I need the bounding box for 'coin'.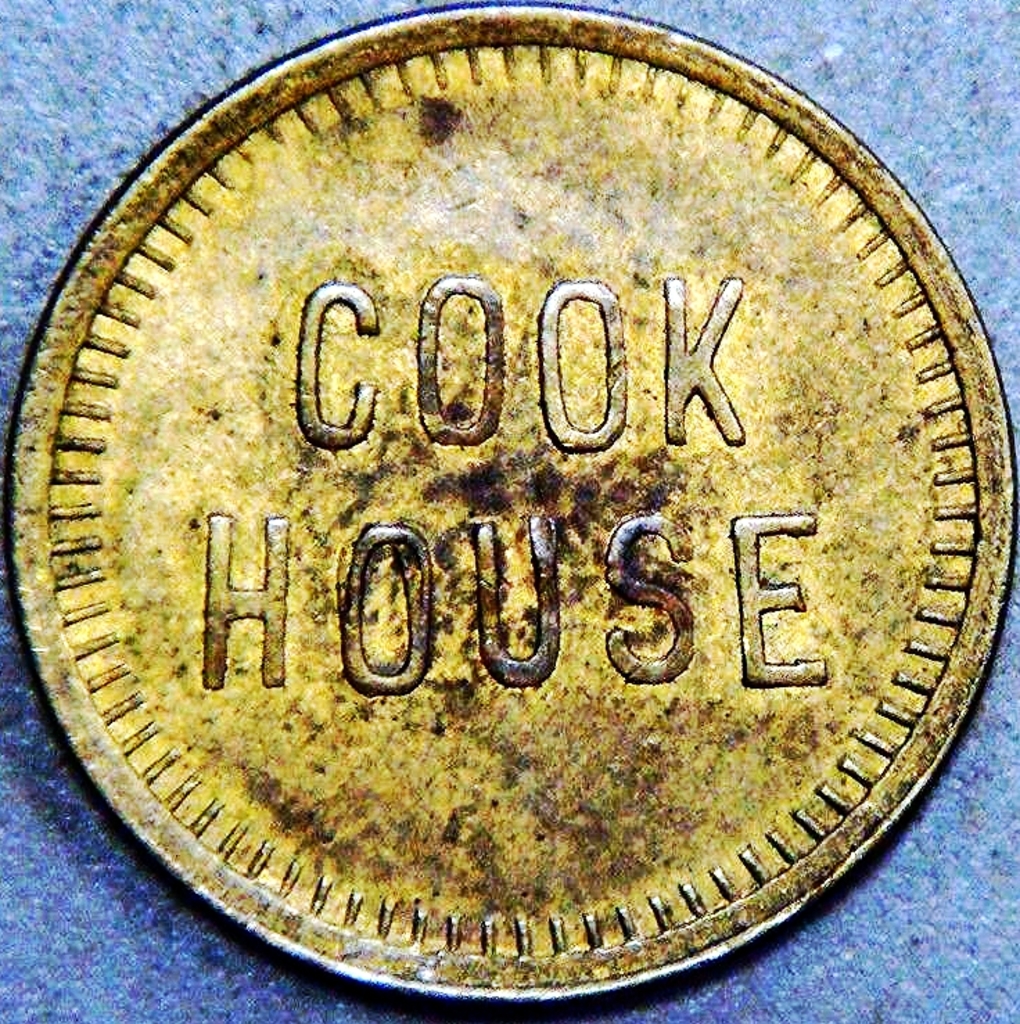
Here it is: bbox(0, 0, 1019, 1005).
